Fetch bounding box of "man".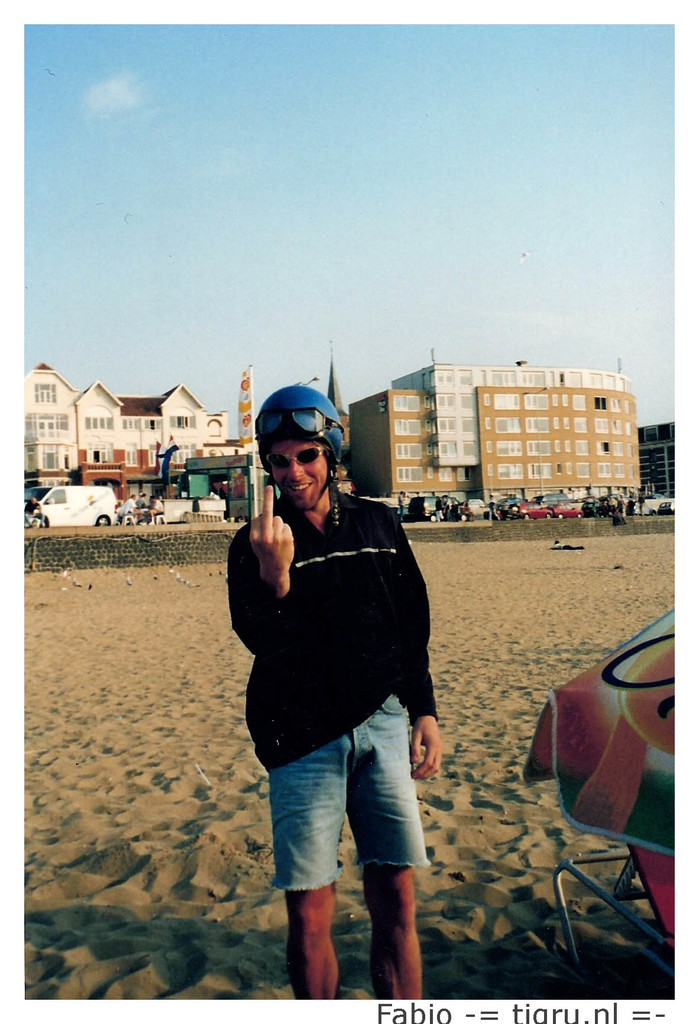
Bbox: 137 493 149 507.
